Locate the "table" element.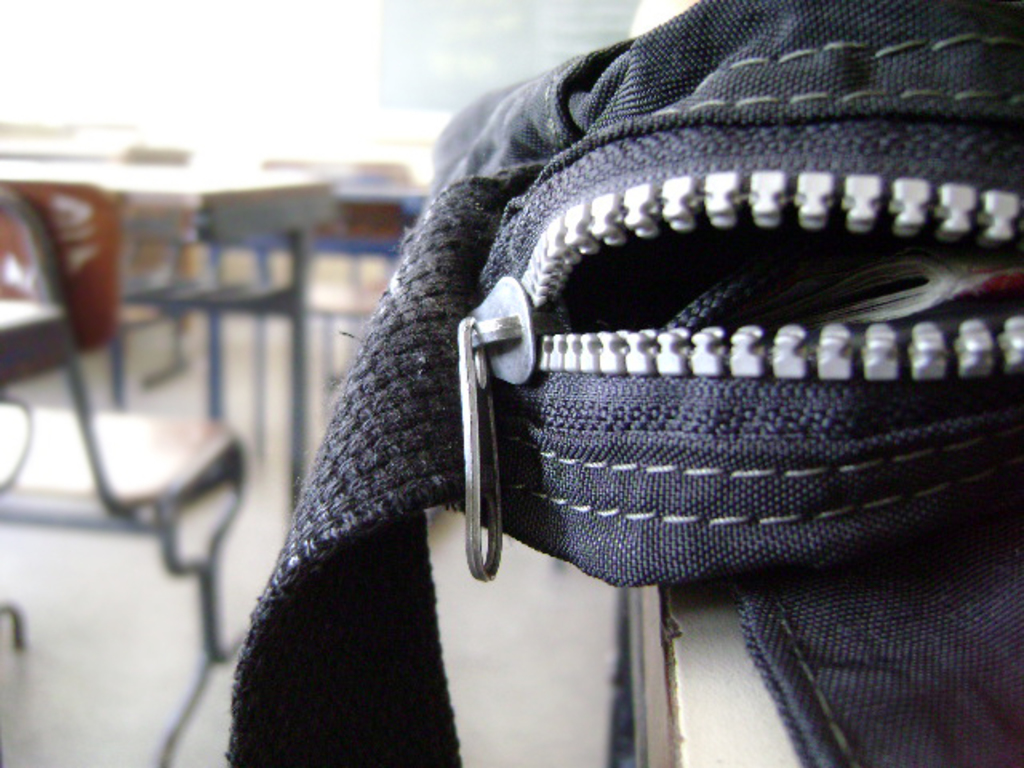
Element bbox: <bbox>0, 170, 338, 499</bbox>.
